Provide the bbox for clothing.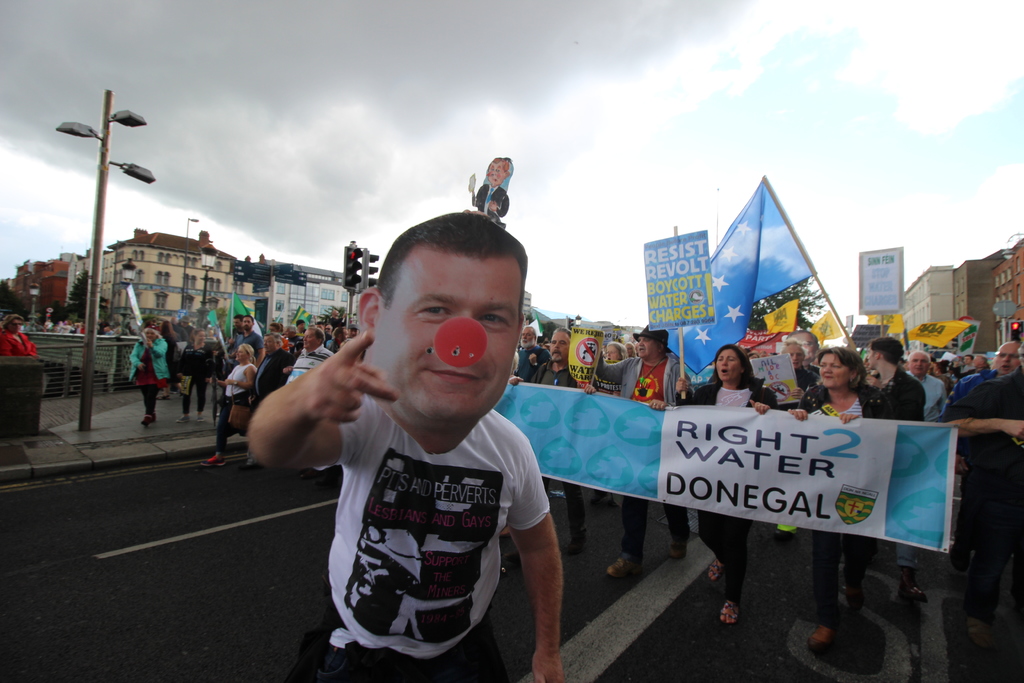
BBox(801, 381, 883, 606).
